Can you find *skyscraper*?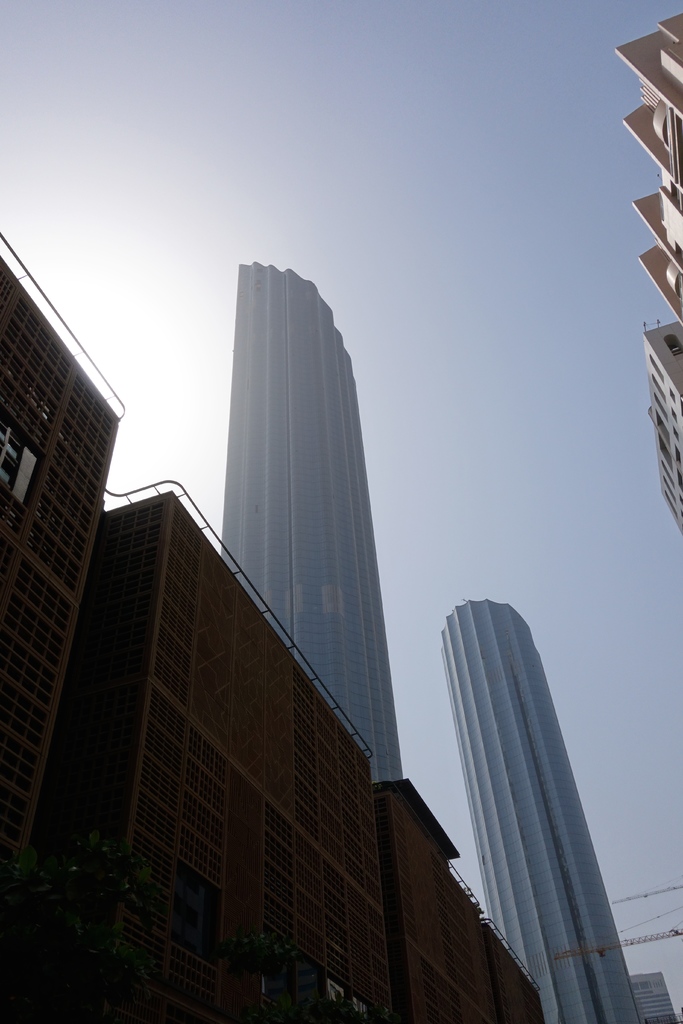
Yes, bounding box: bbox=[629, 968, 682, 1023].
